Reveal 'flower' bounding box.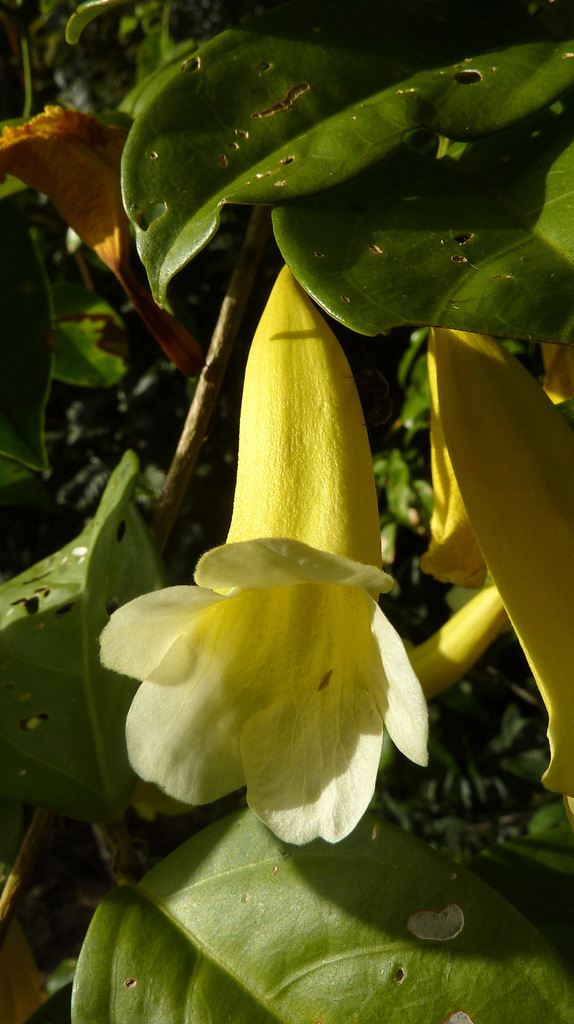
Revealed: (95, 257, 438, 858).
